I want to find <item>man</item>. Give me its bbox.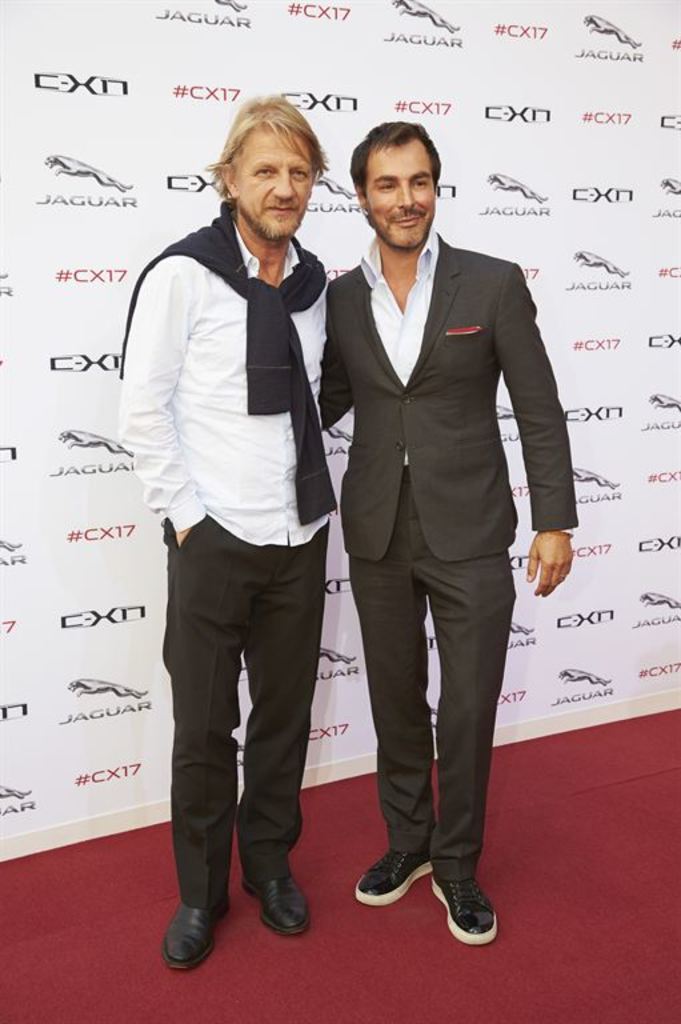
[left=112, top=89, right=352, bottom=965].
